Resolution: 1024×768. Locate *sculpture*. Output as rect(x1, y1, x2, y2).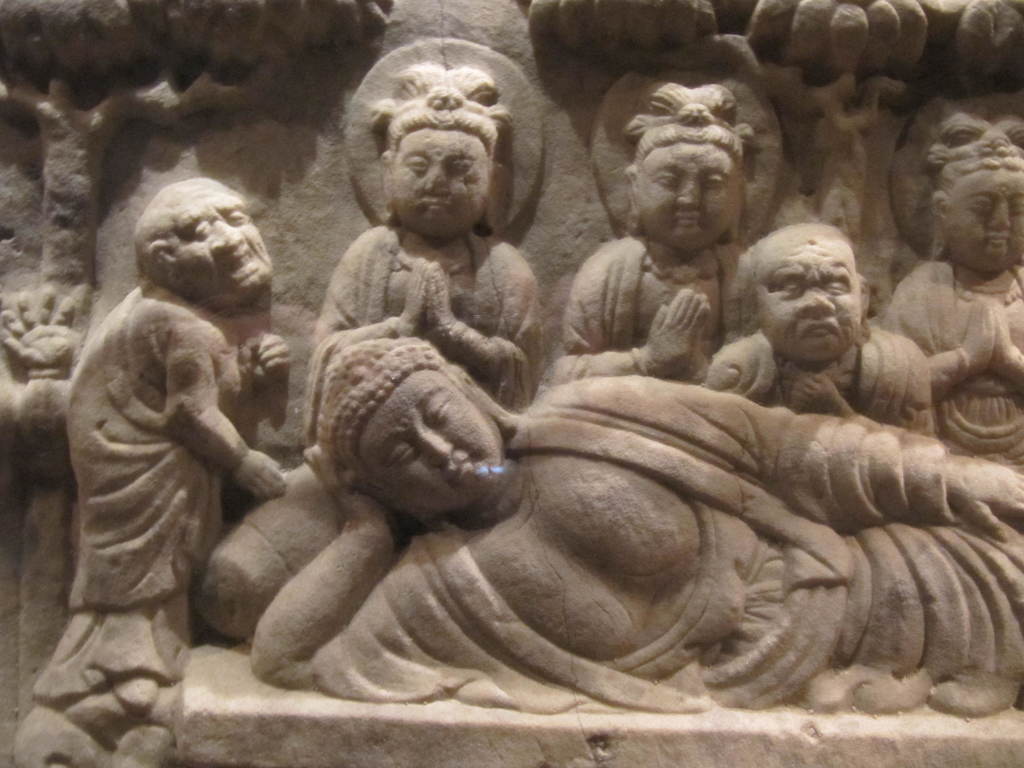
rect(869, 97, 1023, 463).
